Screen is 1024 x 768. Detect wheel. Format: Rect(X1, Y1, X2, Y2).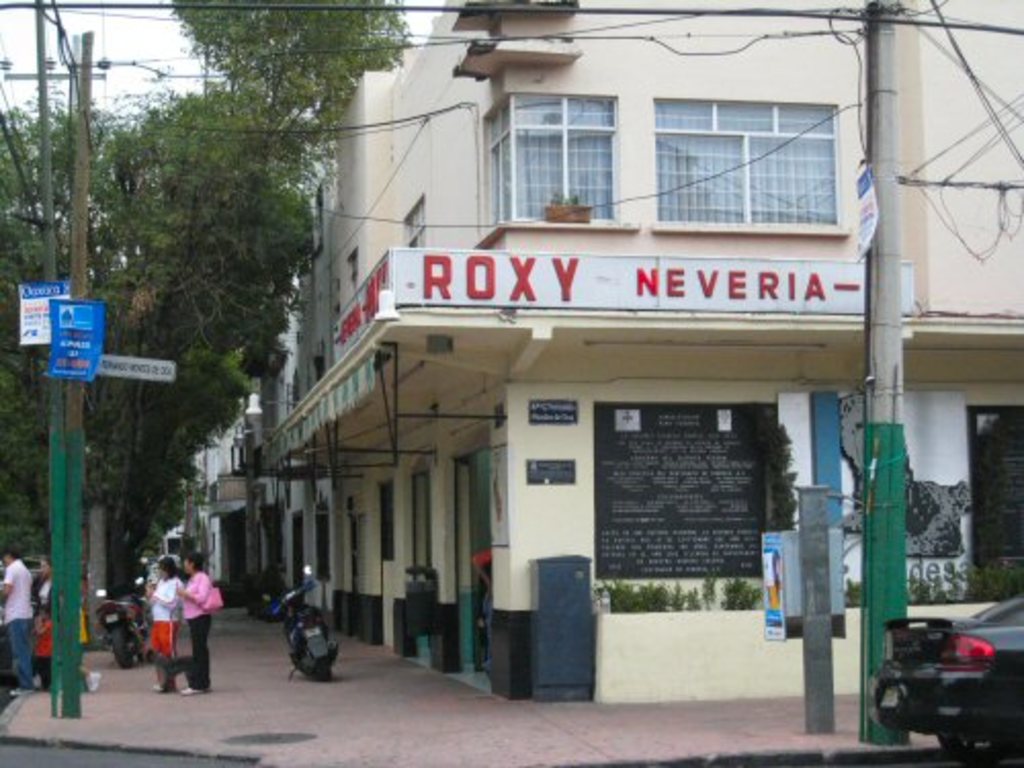
Rect(279, 639, 301, 670).
